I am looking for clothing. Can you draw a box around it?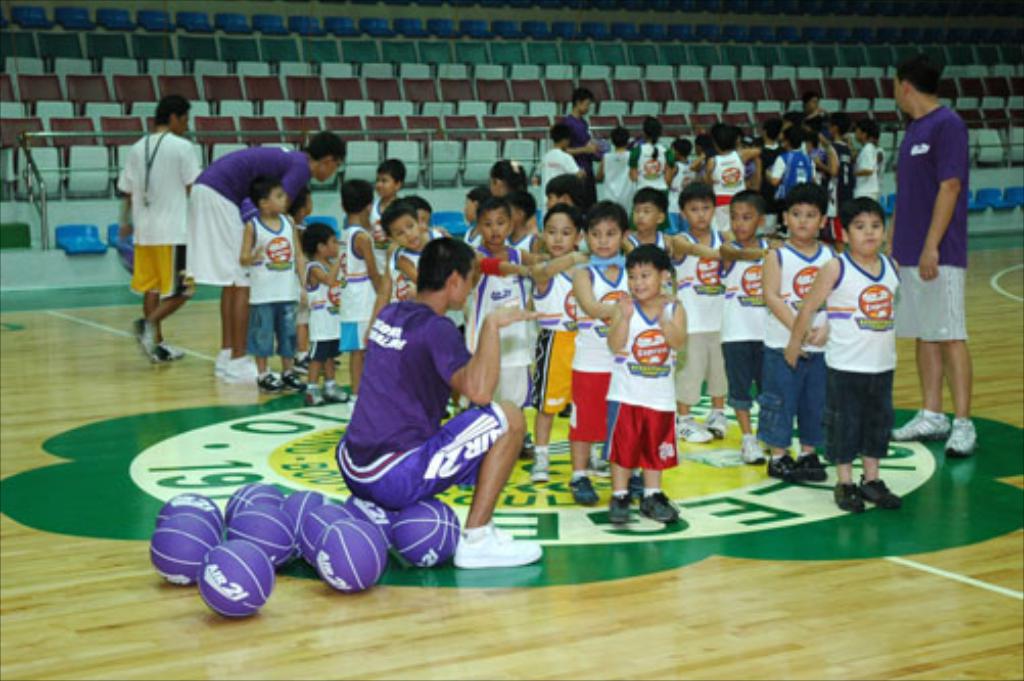
Sure, the bounding box is l=515, t=323, r=585, b=409.
